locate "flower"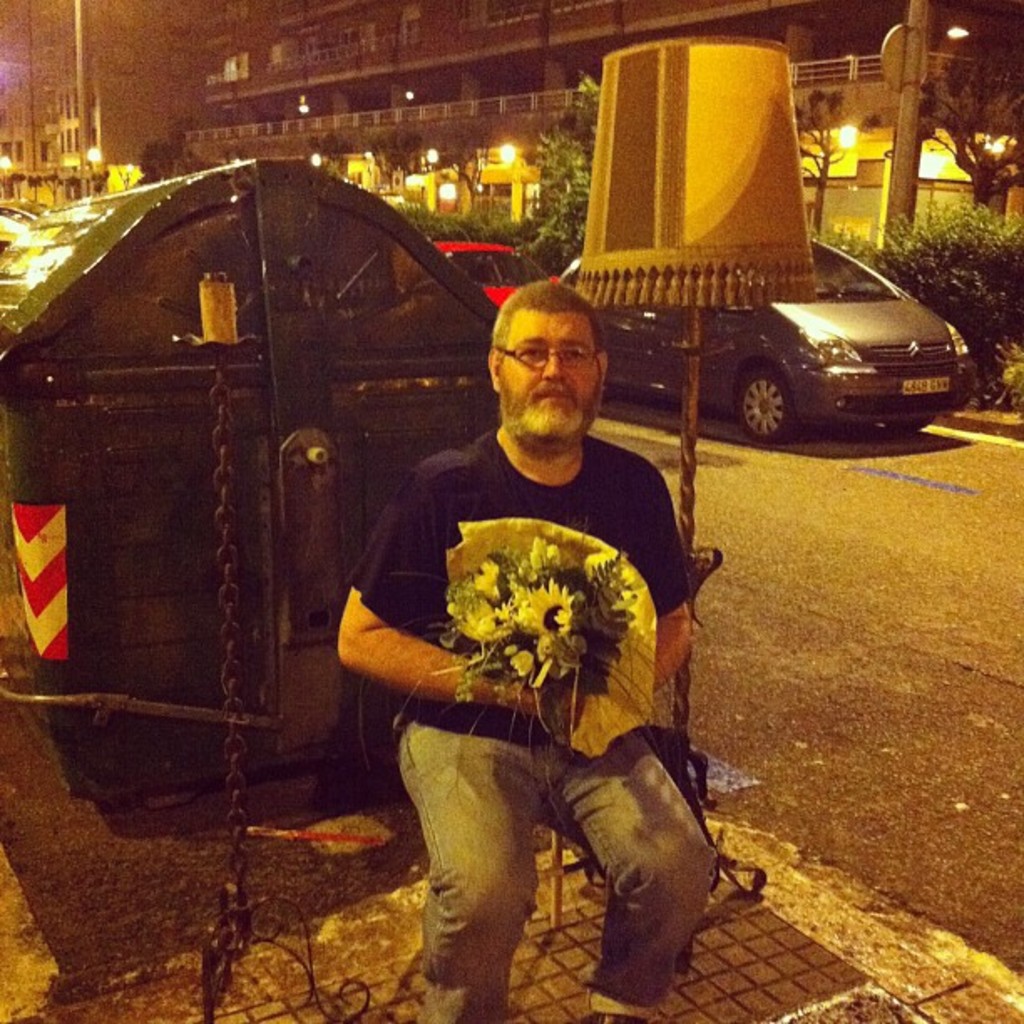
left=502, top=644, right=557, bottom=683
